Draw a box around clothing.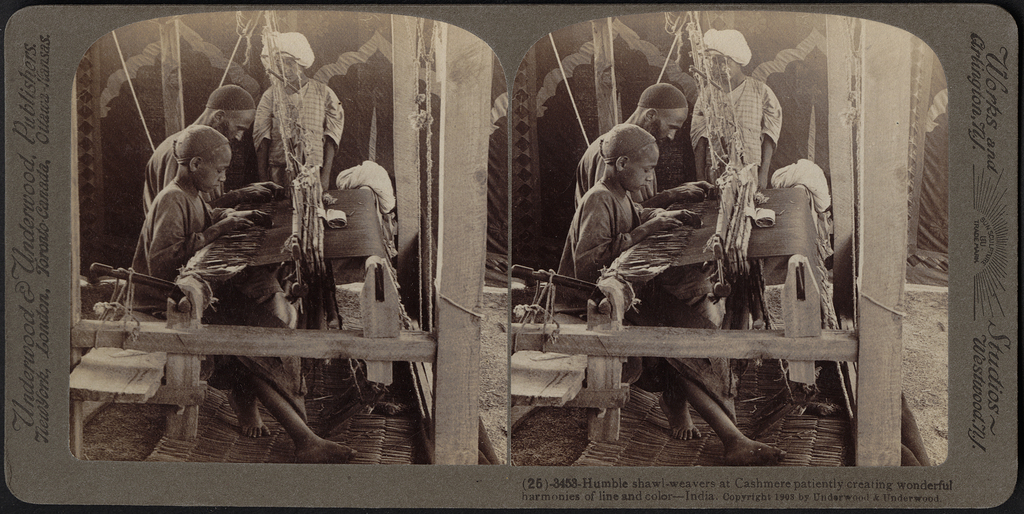
bbox=[141, 123, 183, 222].
